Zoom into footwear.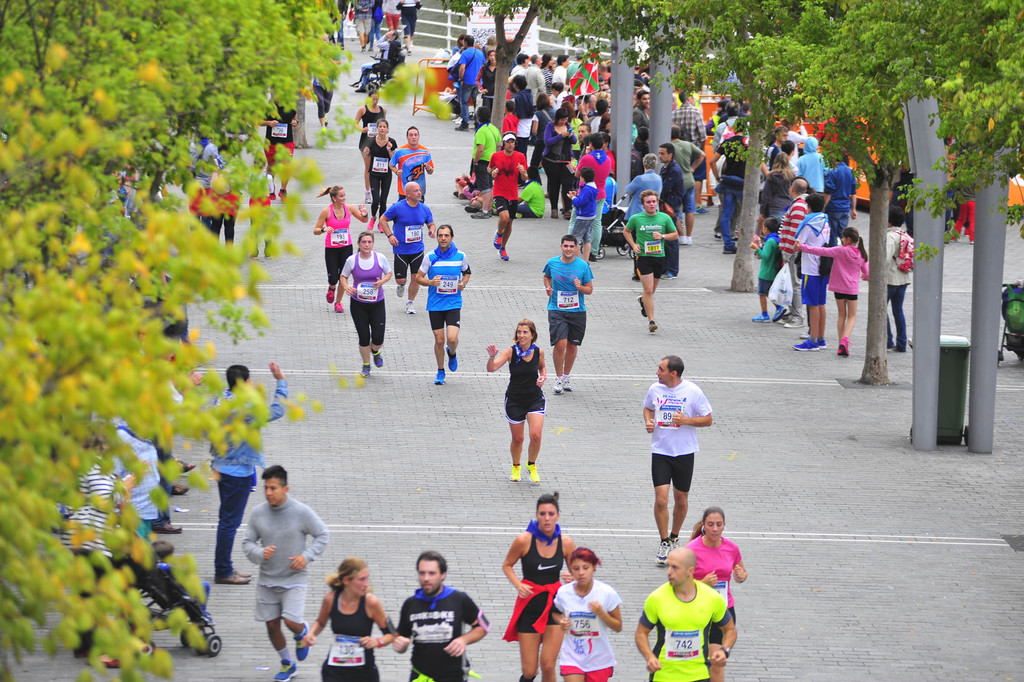
Zoom target: [left=373, top=349, right=387, bottom=370].
